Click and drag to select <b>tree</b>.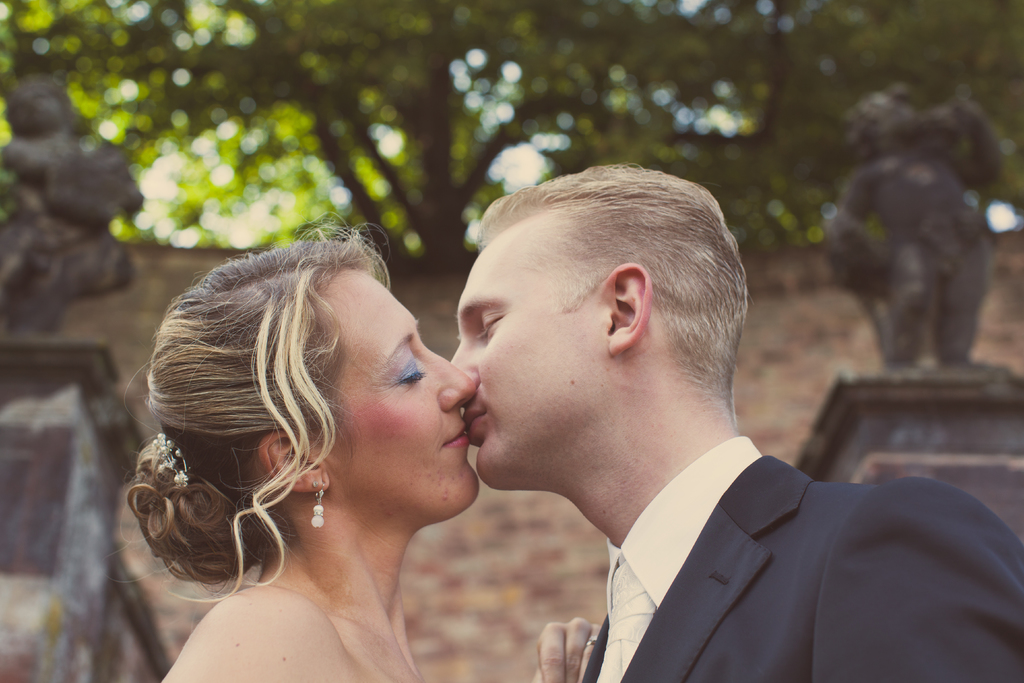
Selection: {"x1": 556, "y1": 0, "x2": 1023, "y2": 255}.
